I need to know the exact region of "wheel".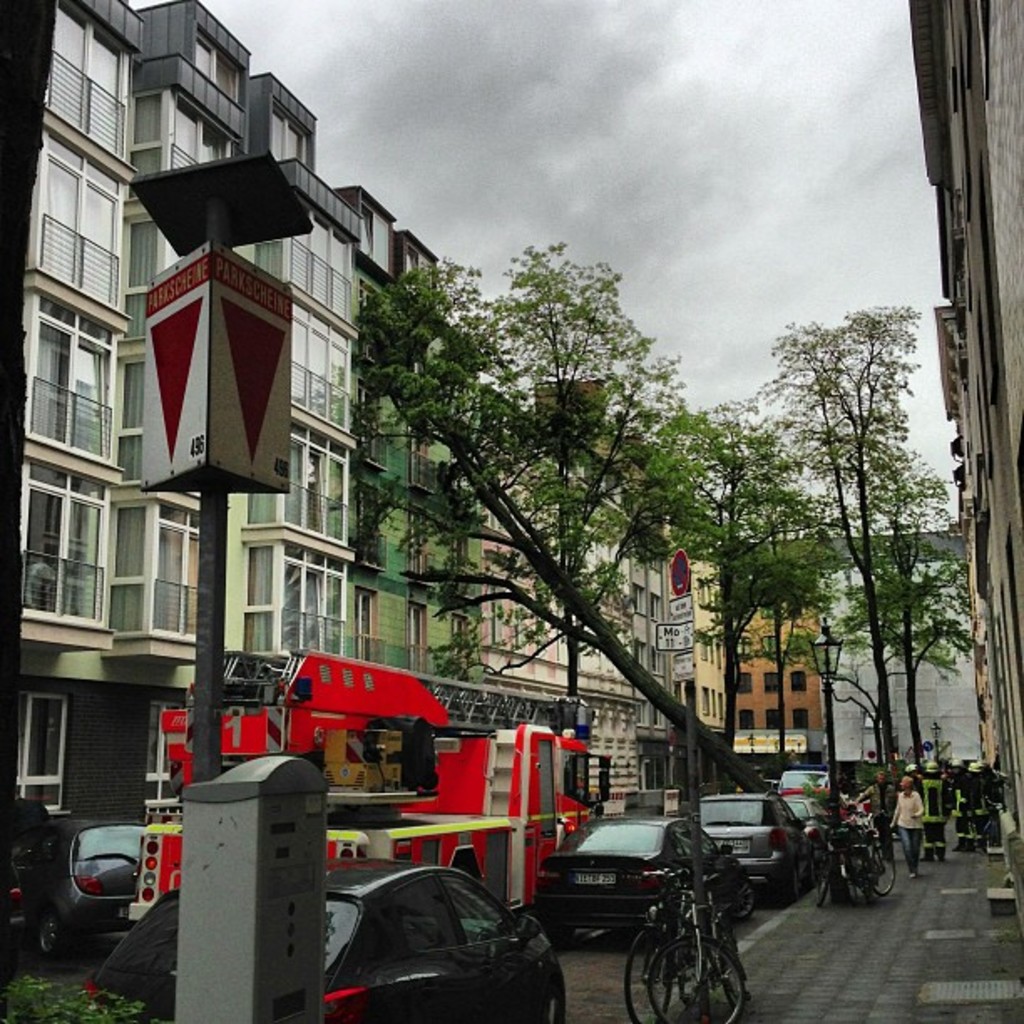
Region: <region>27, 915, 64, 954</region>.
